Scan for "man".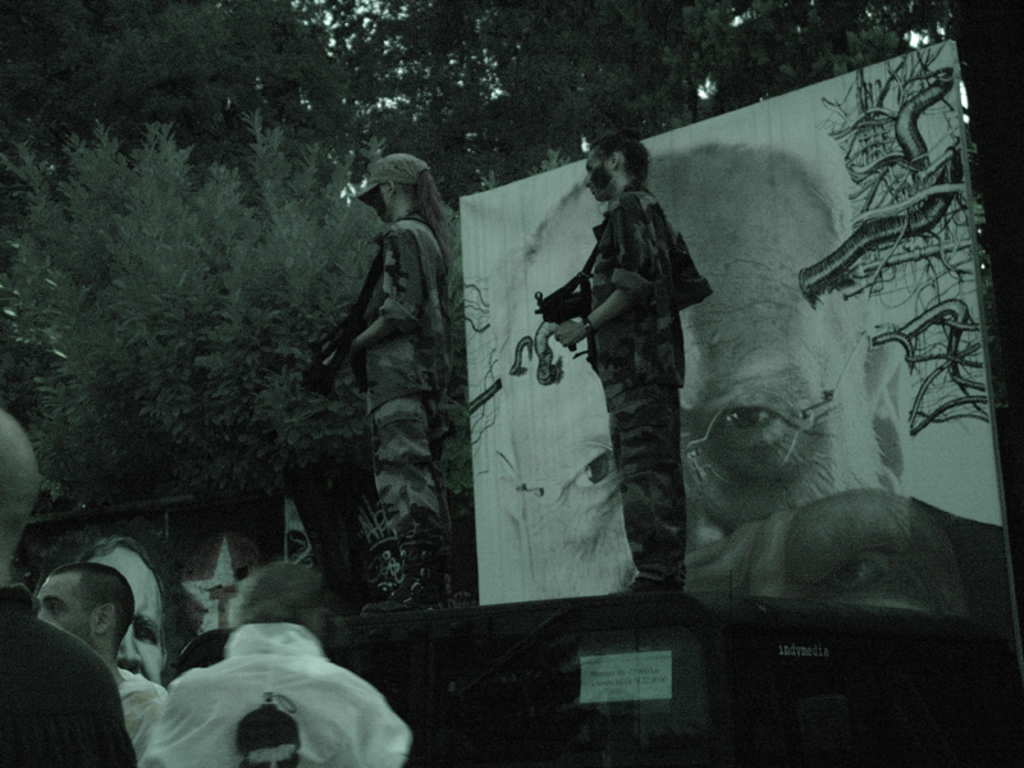
Scan result: BBox(137, 562, 410, 767).
